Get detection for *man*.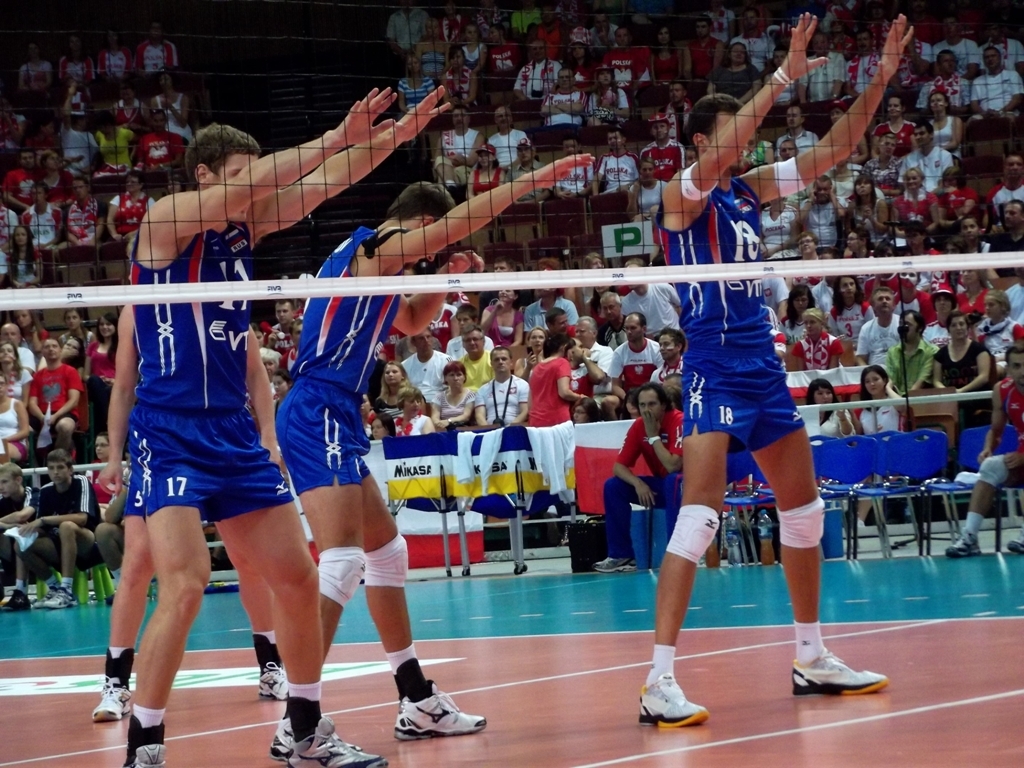
Detection: {"left": 987, "top": 152, "right": 1023, "bottom": 214}.
